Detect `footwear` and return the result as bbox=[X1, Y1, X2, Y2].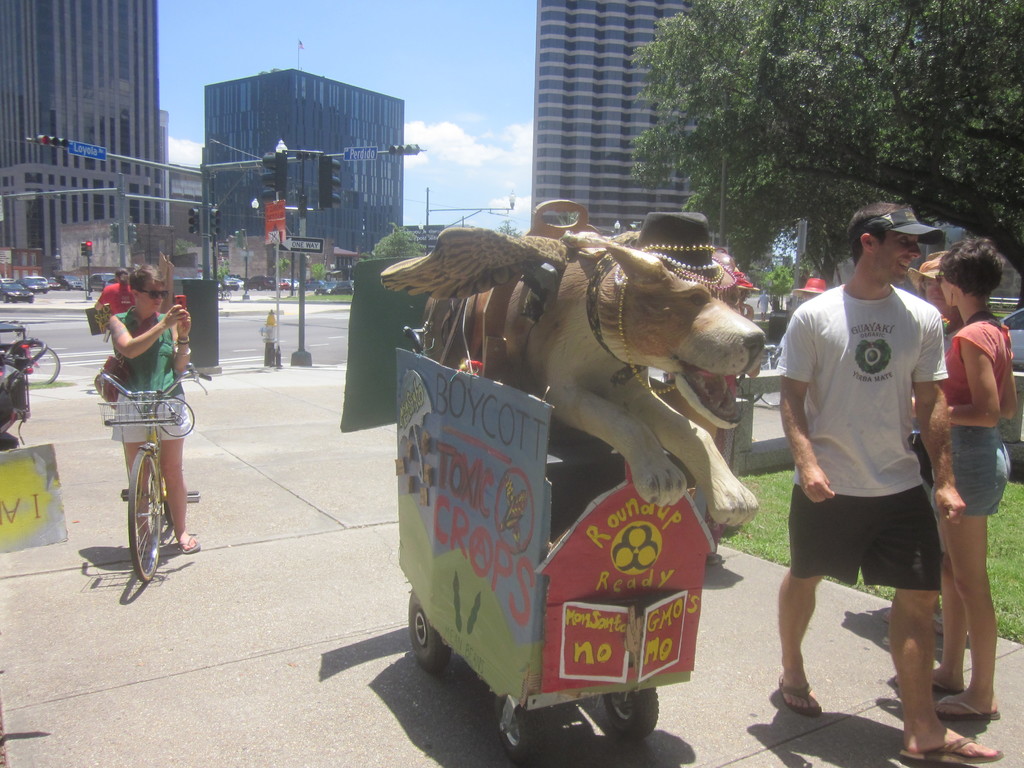
bbox=[895, 673, 962, 691].
